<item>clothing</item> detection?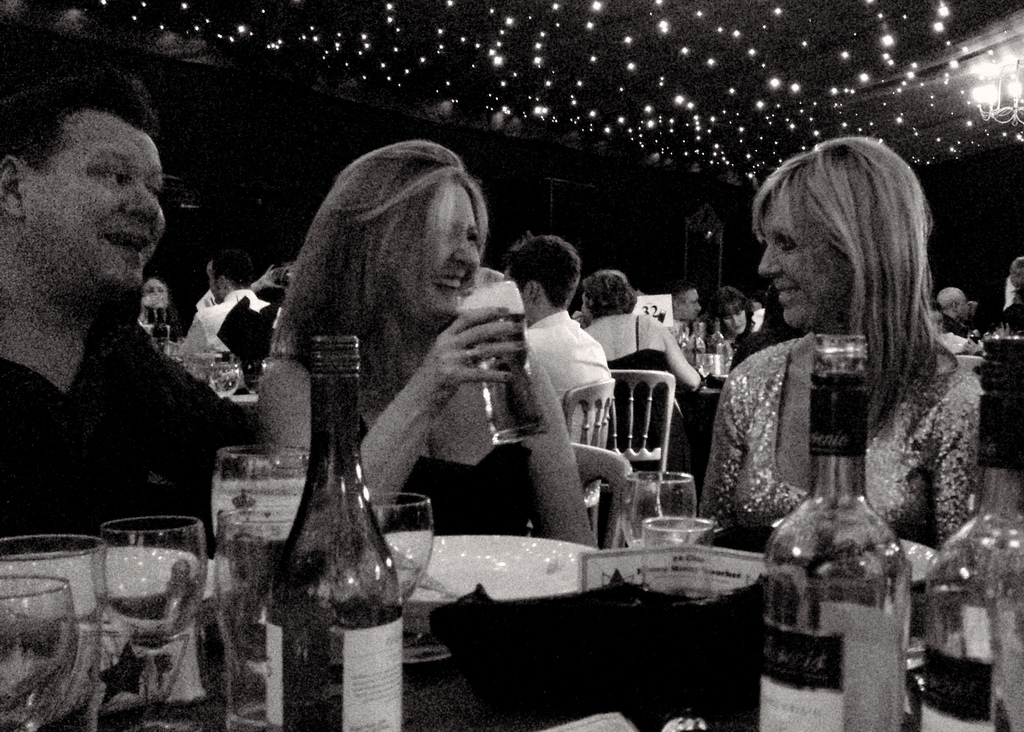
box(0, 311, 291, 555)
